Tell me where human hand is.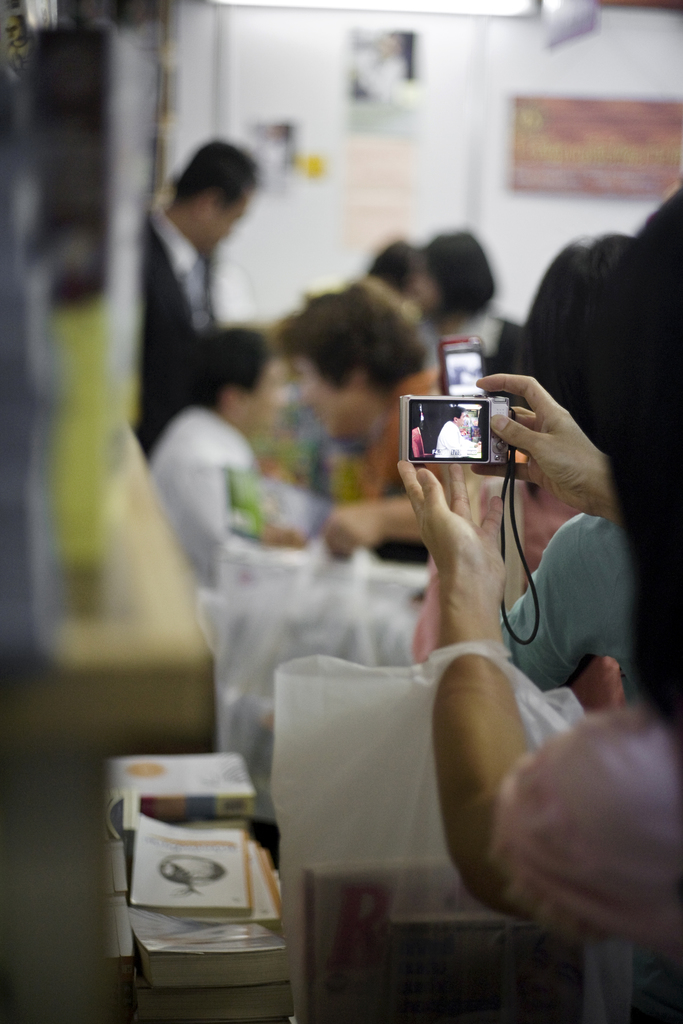
human hand is at [504,357,629,529].
